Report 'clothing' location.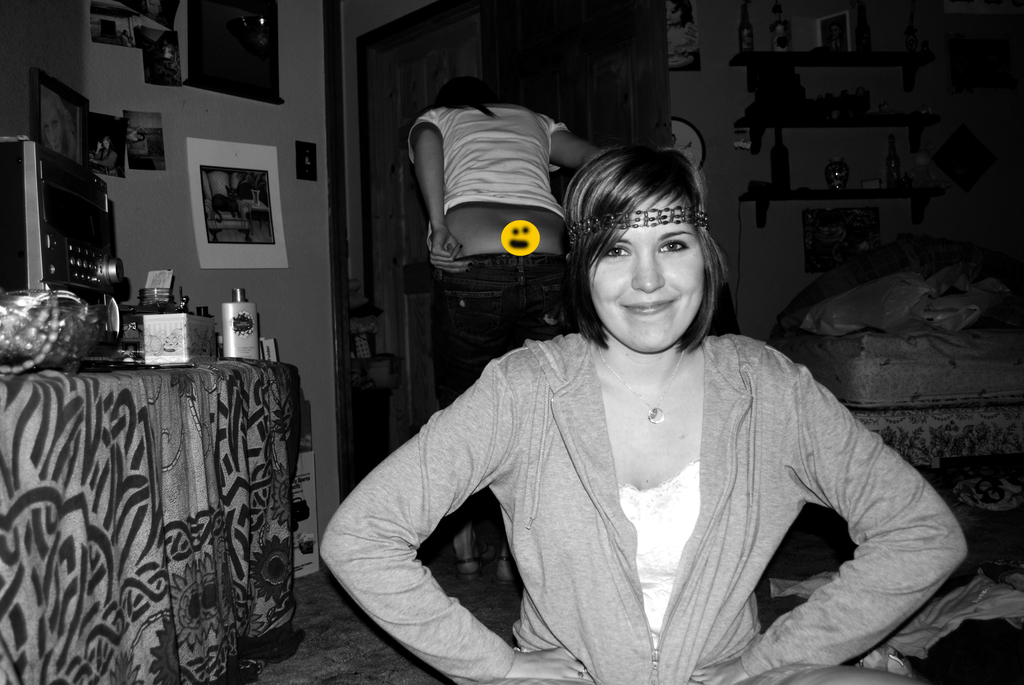
Report: 342/281/948/684.
